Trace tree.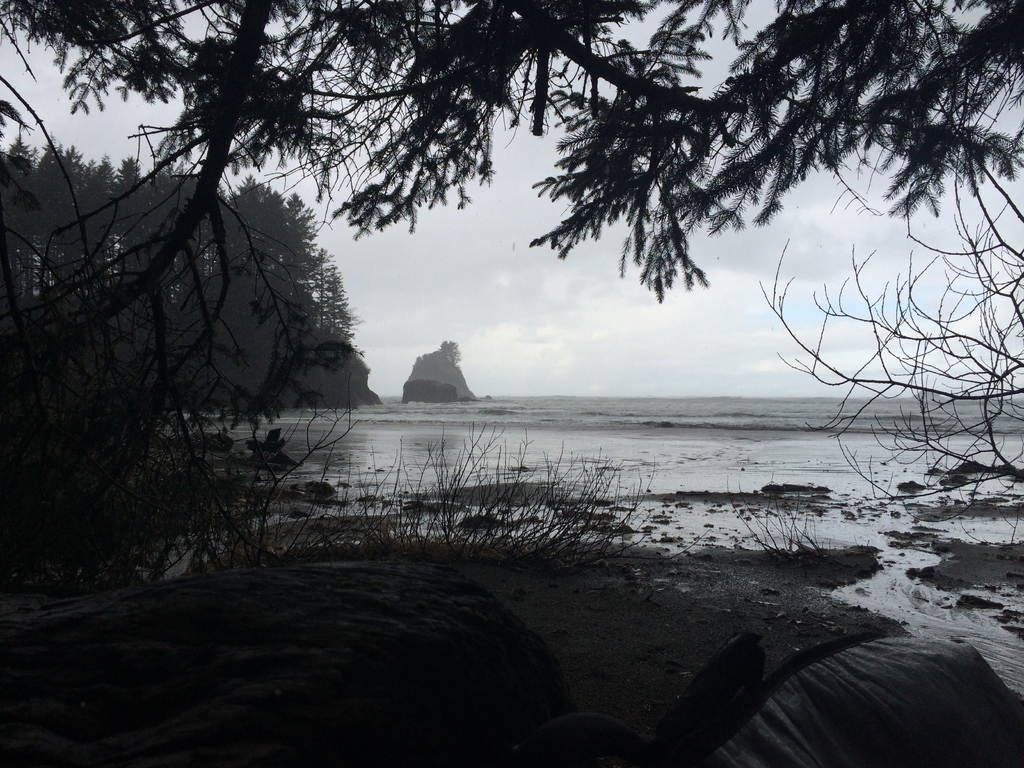
Traced to locate(0, 0, 1020, 384).
